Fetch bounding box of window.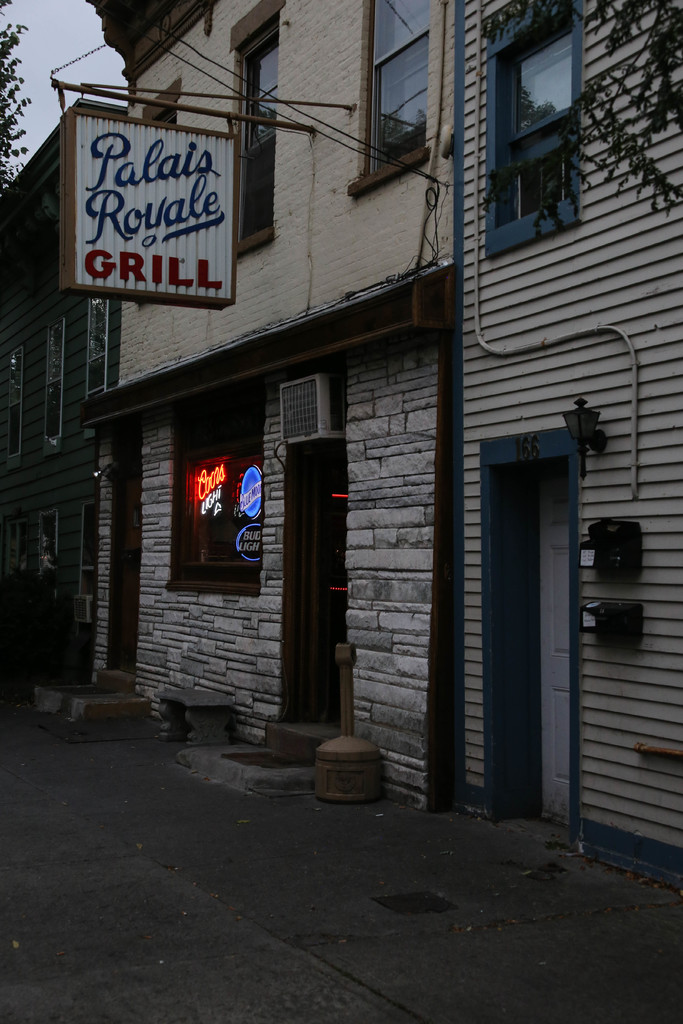
Bbox: [351,0,429,172].
